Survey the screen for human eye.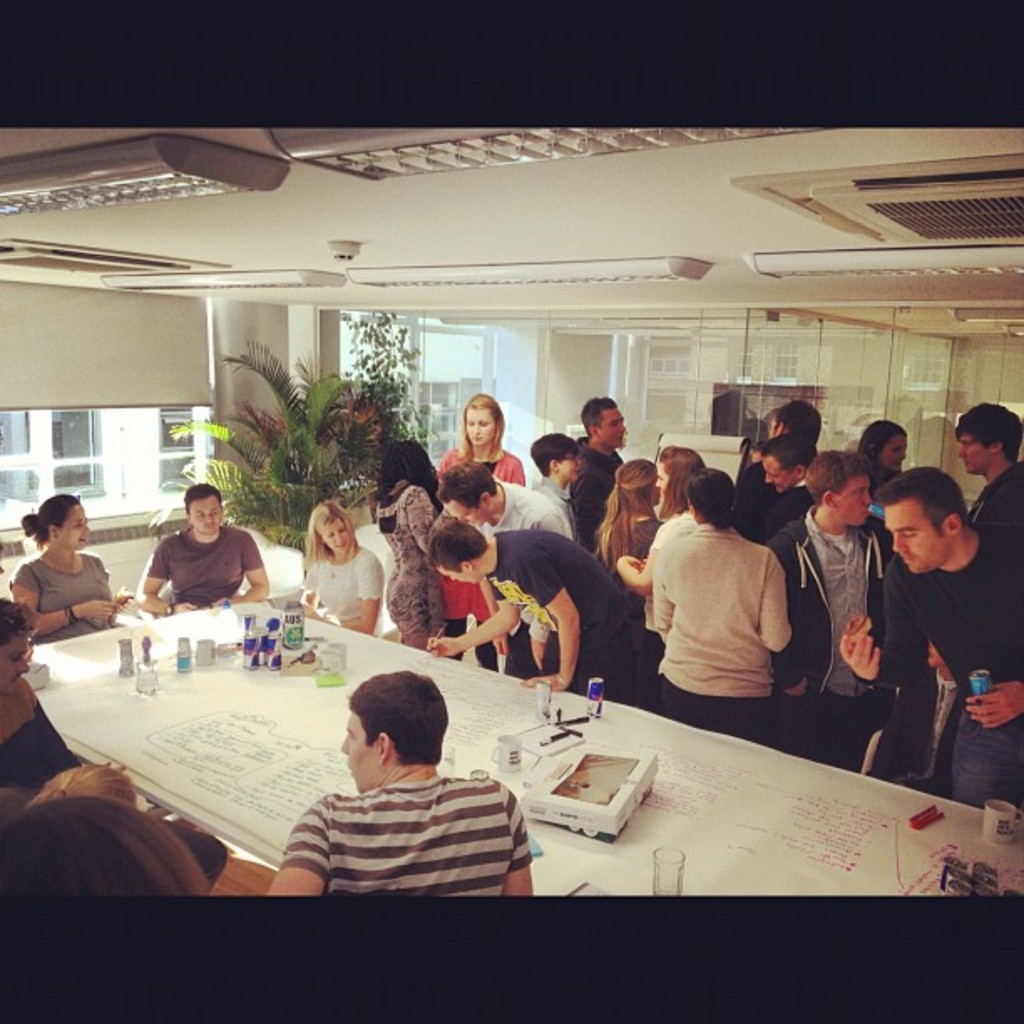
Survey found: (890, 443, 902, 453).
